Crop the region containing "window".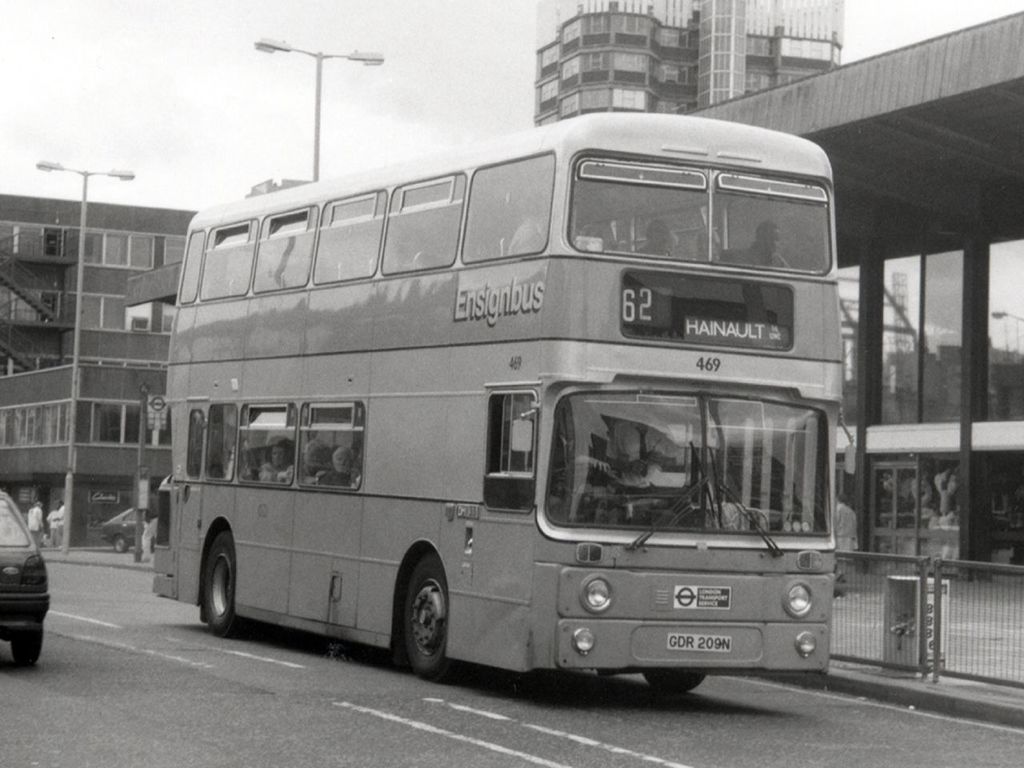
Crop region: bbox=[0, 342, 174, 380].
